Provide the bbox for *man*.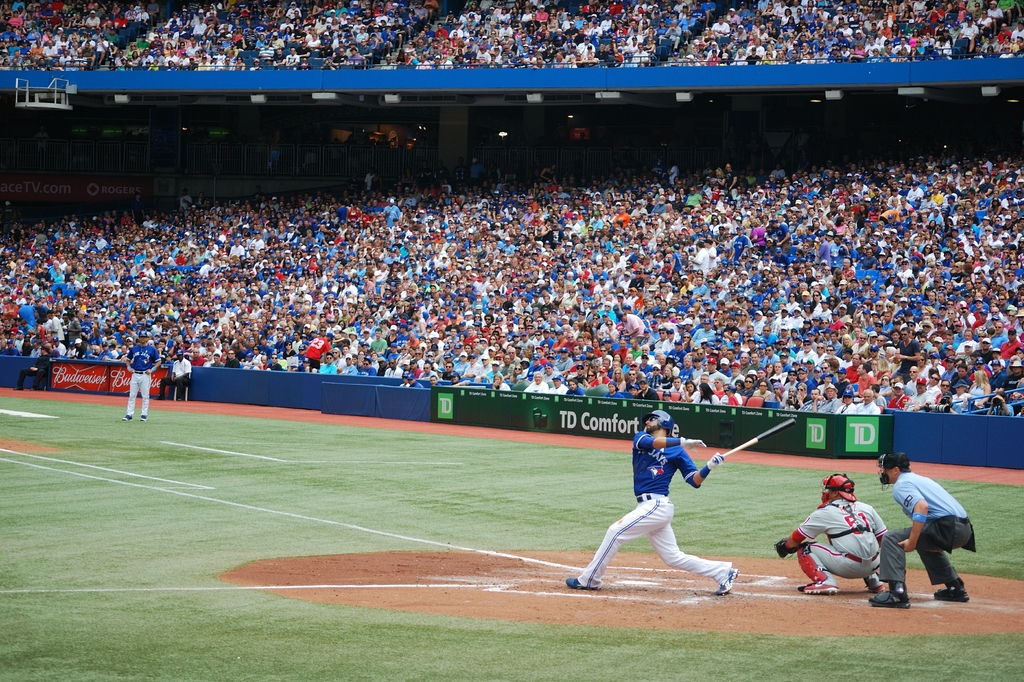
555 346 577 369.
